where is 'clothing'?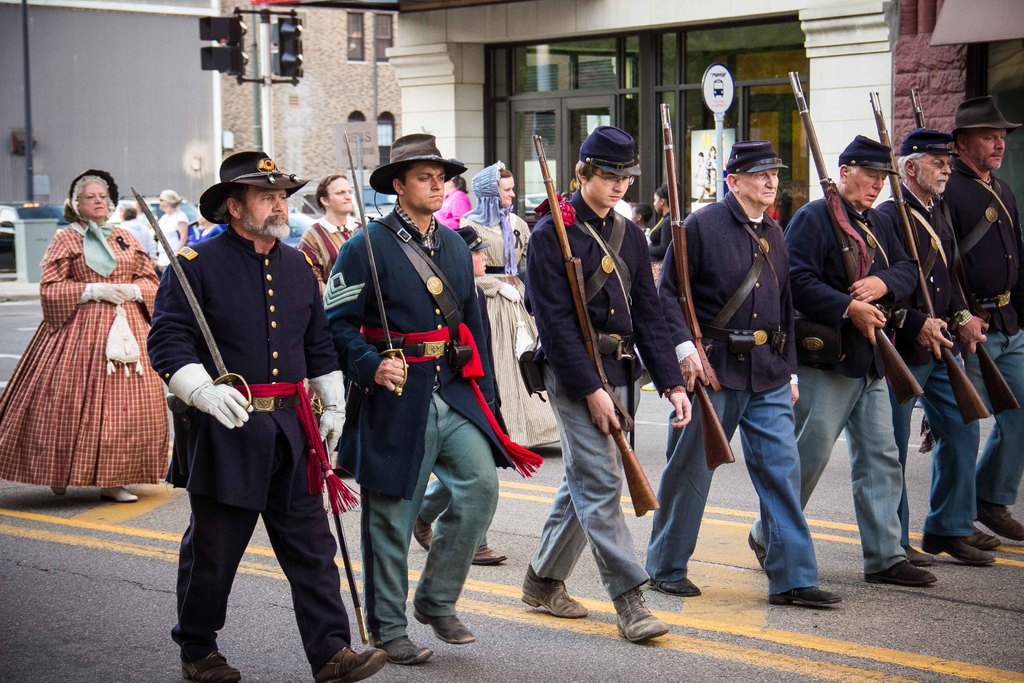
box(121, 218, 159, 257).
